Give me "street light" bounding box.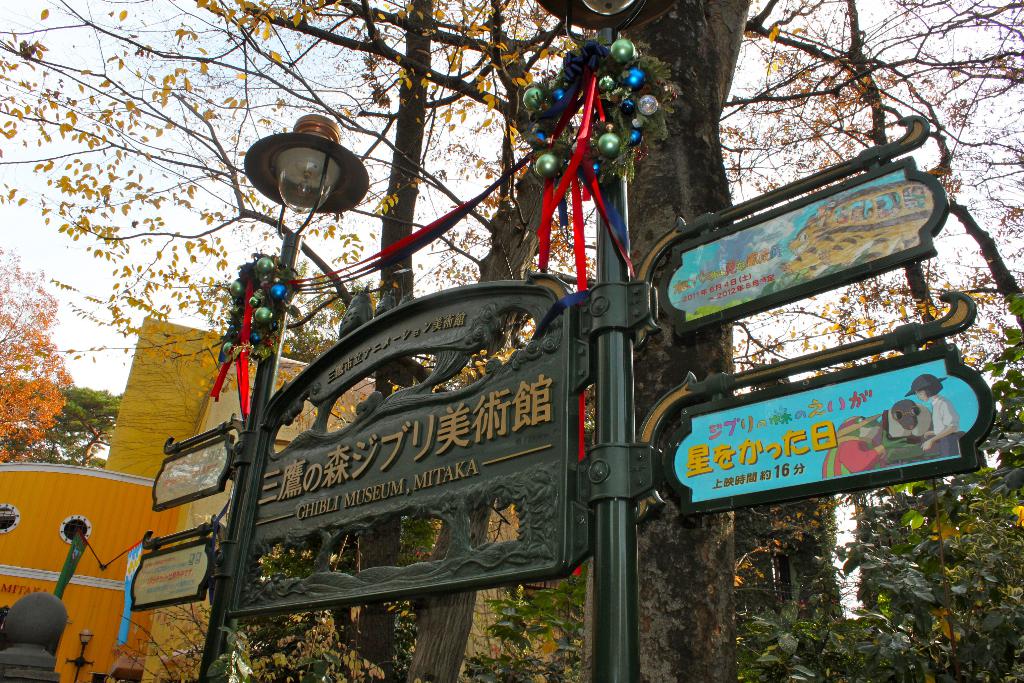
<box>532,0,680,681</box>.
